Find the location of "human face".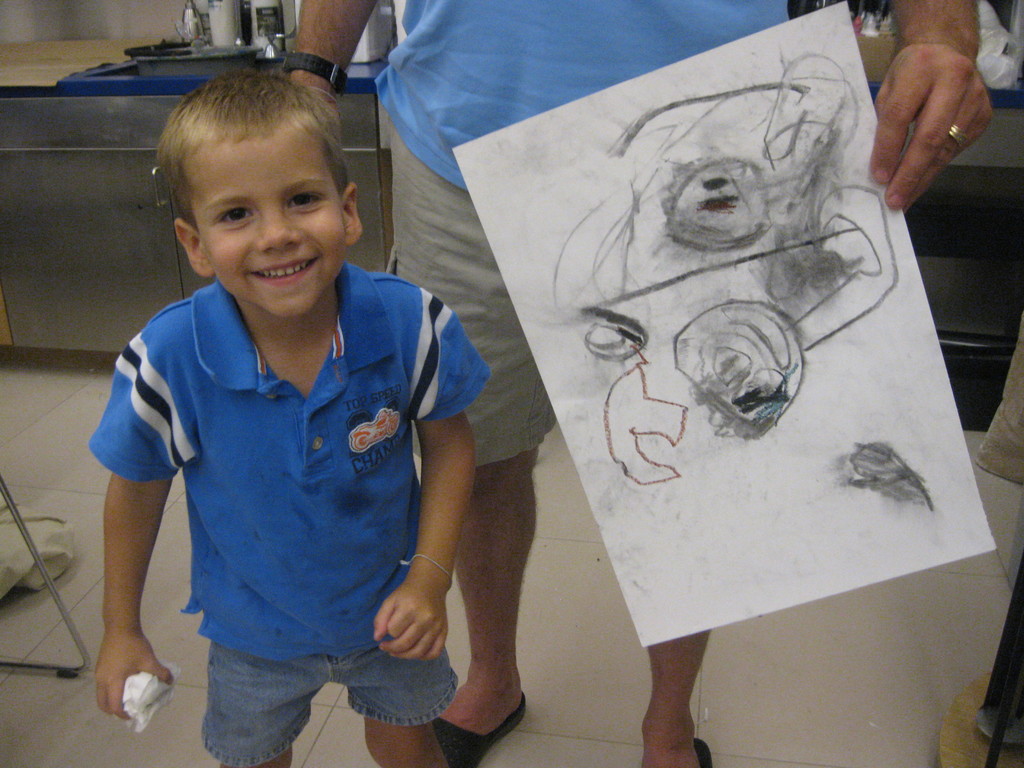
Location: bbox=[200, 135, 342, 320].
